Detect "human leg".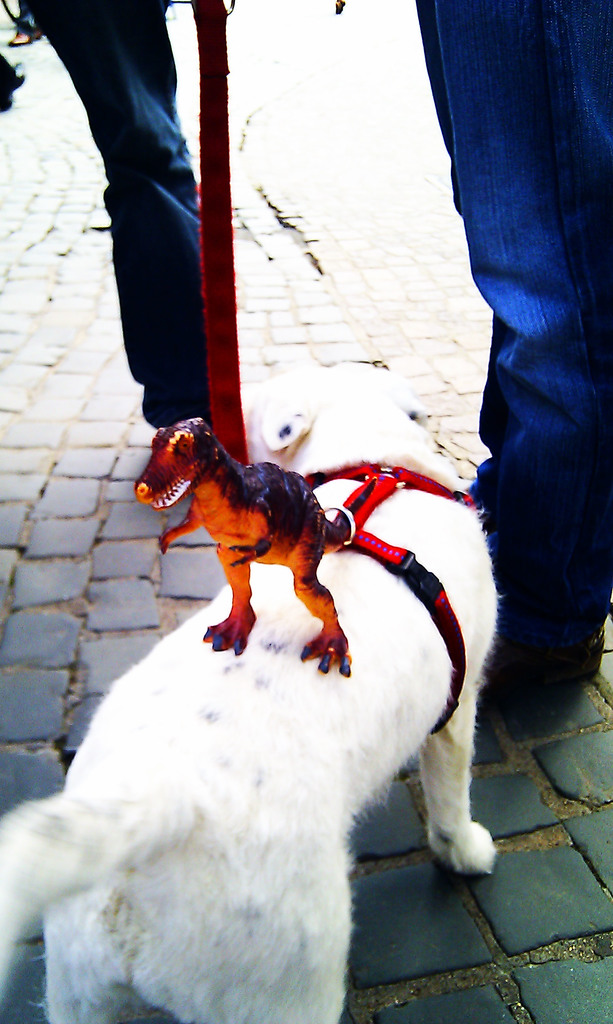
Detected at {"x1": 20, "y1": 4, "x2": 195, "y2": 426}.
